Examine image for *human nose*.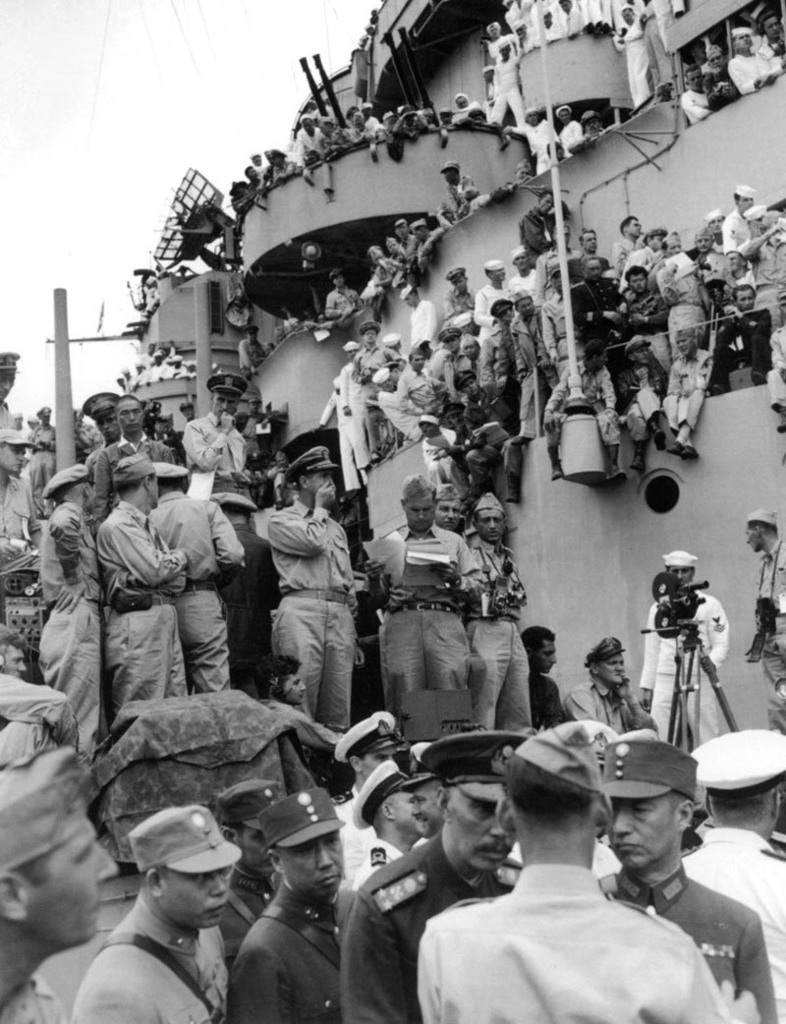
Examination result: bbox=[489, 822, 509, 837].
